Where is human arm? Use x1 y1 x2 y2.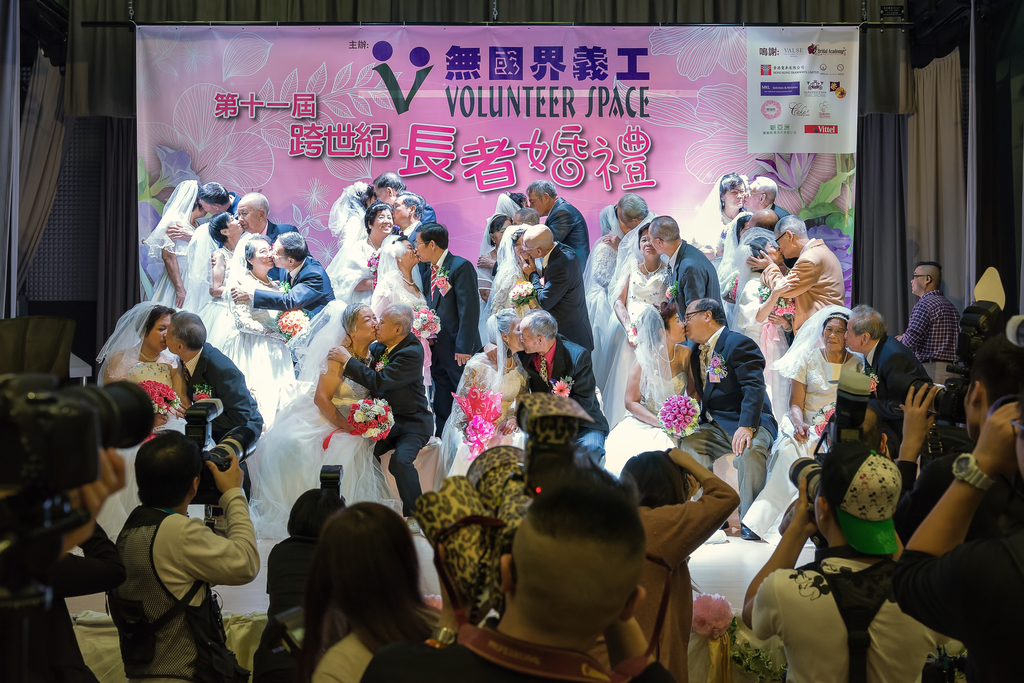
327 341 421 395.
